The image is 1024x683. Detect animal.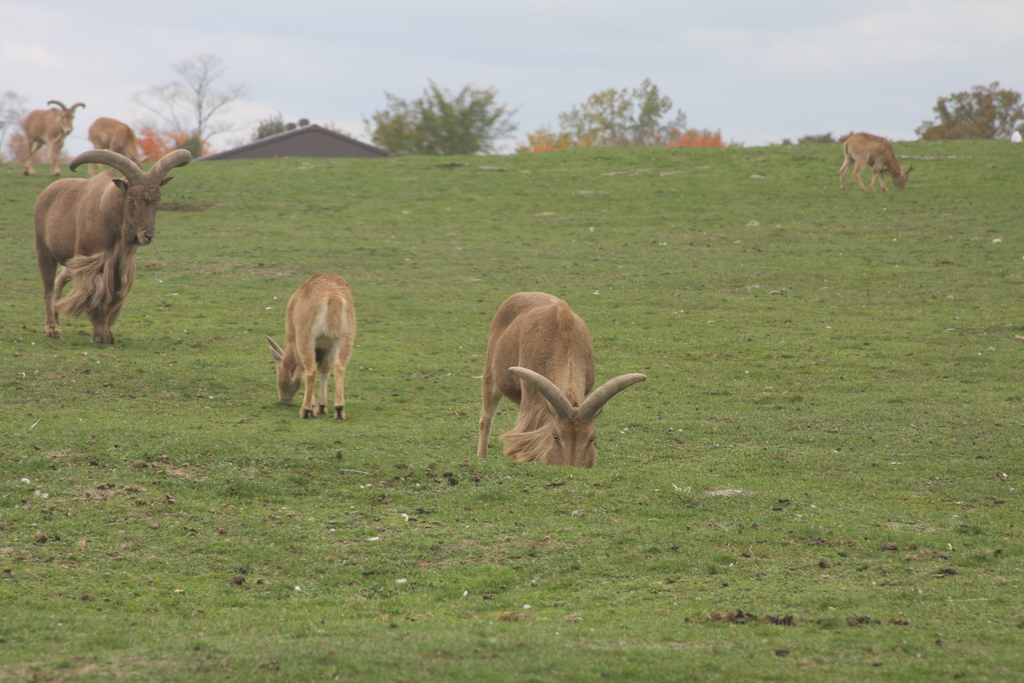
Detection: left=838, top=129, right=913, bottom=191.
